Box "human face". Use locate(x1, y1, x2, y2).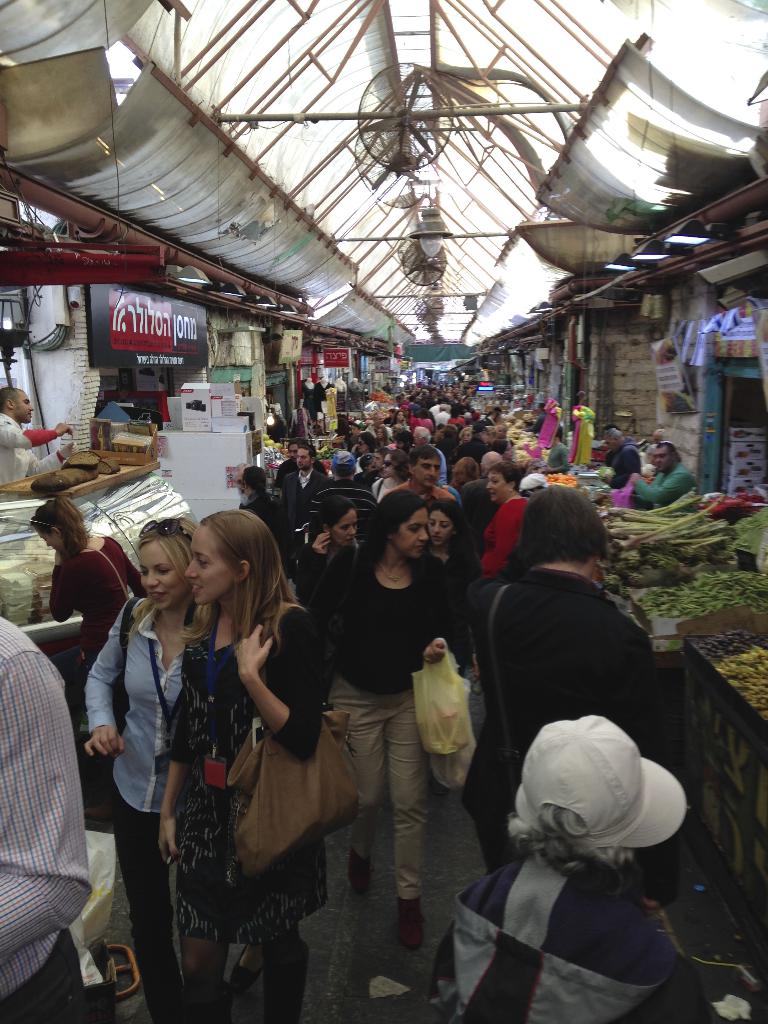
locate(185, 528, 236, 603).
